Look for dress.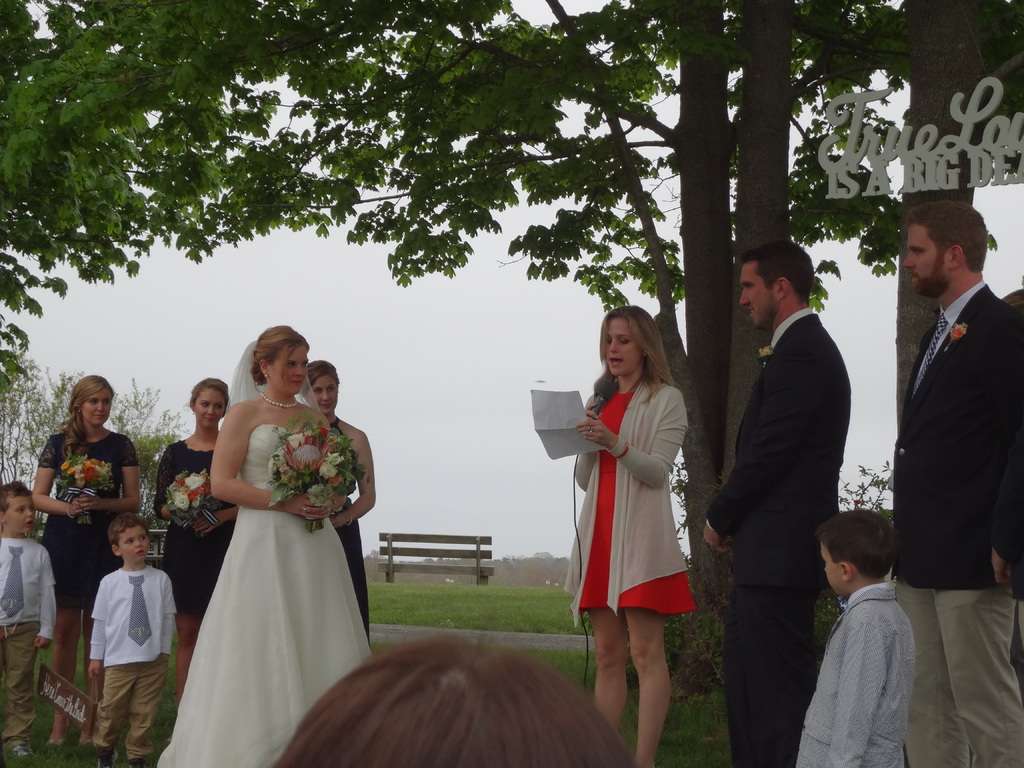
Found: l=39, t=428, r=133, b=610.
